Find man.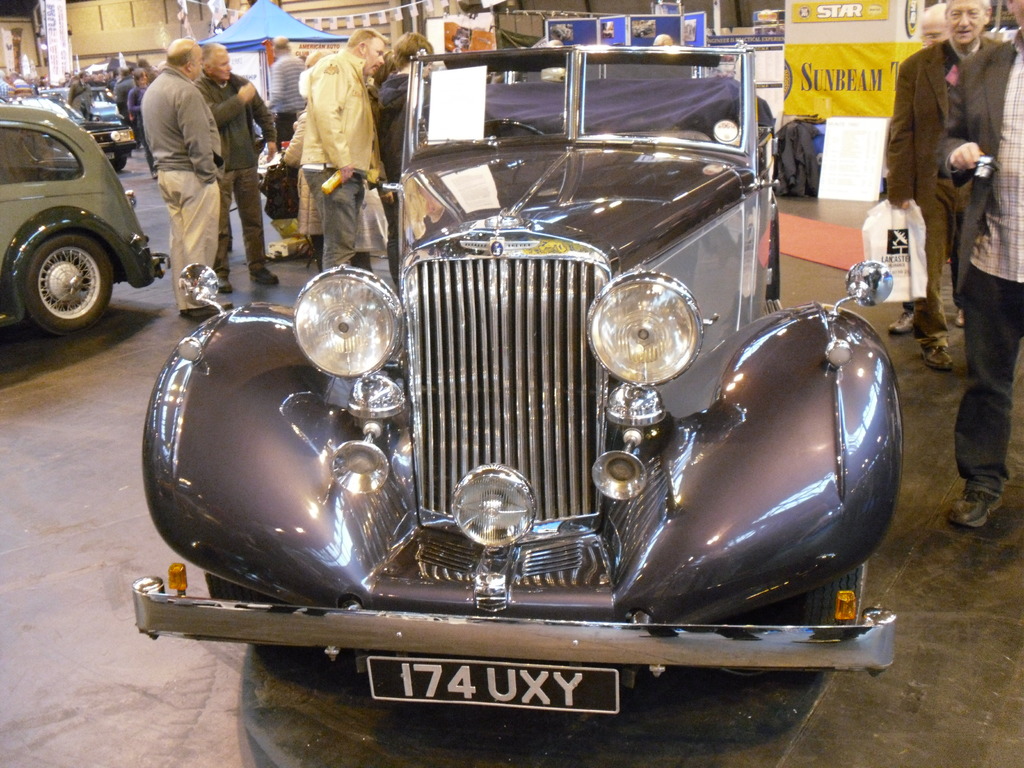
Rect(938, 0, 1023, 526).
